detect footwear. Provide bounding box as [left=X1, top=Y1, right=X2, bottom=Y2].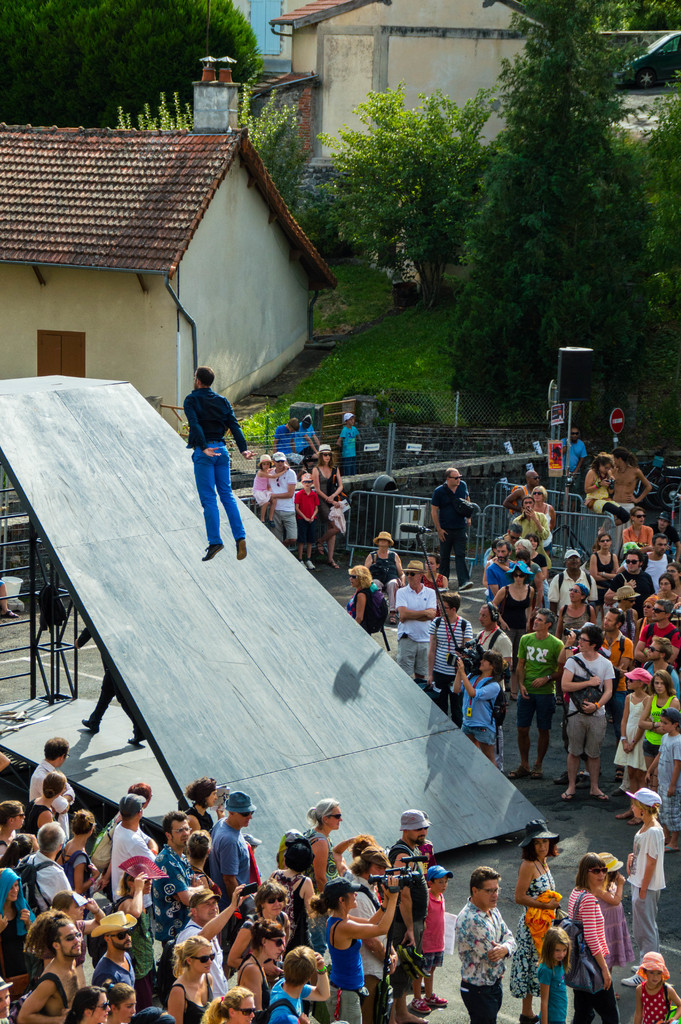
[left=423, top=993, right=450, bottom=1008].
